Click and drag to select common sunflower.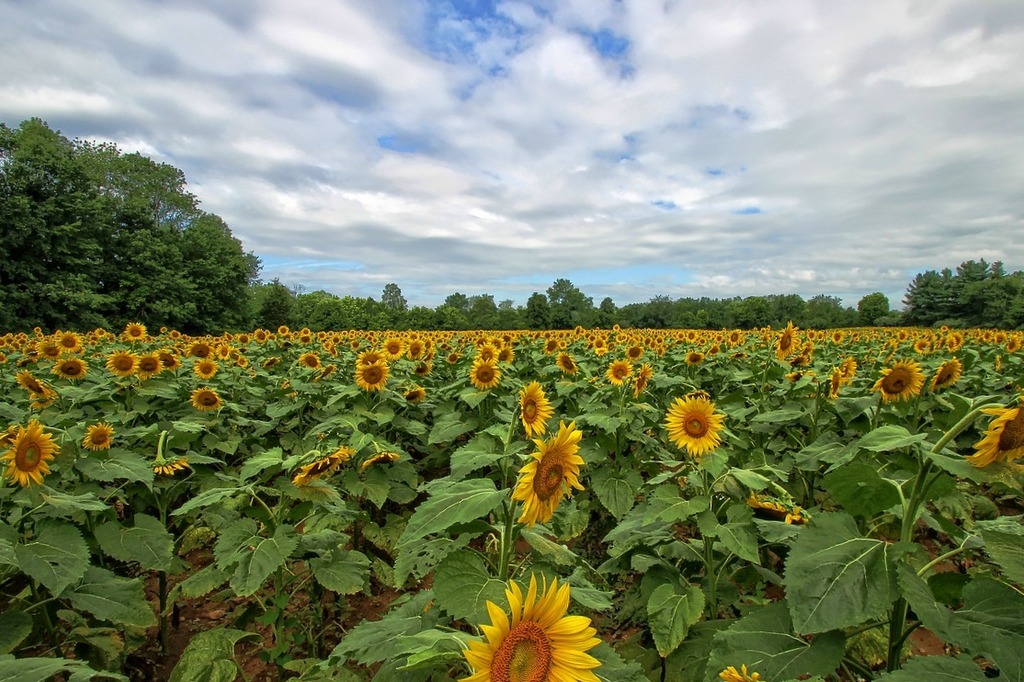
Selection: l=128, t=313, r=147, b=342.
